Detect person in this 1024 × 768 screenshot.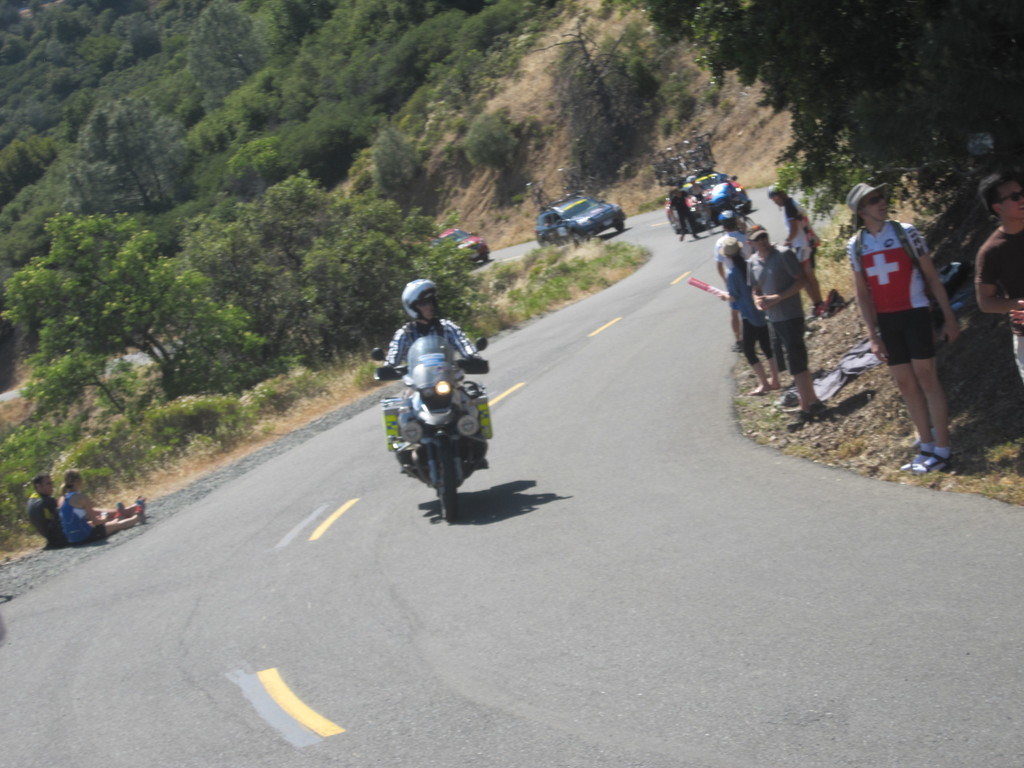
Detection: 772/184/820/305.
